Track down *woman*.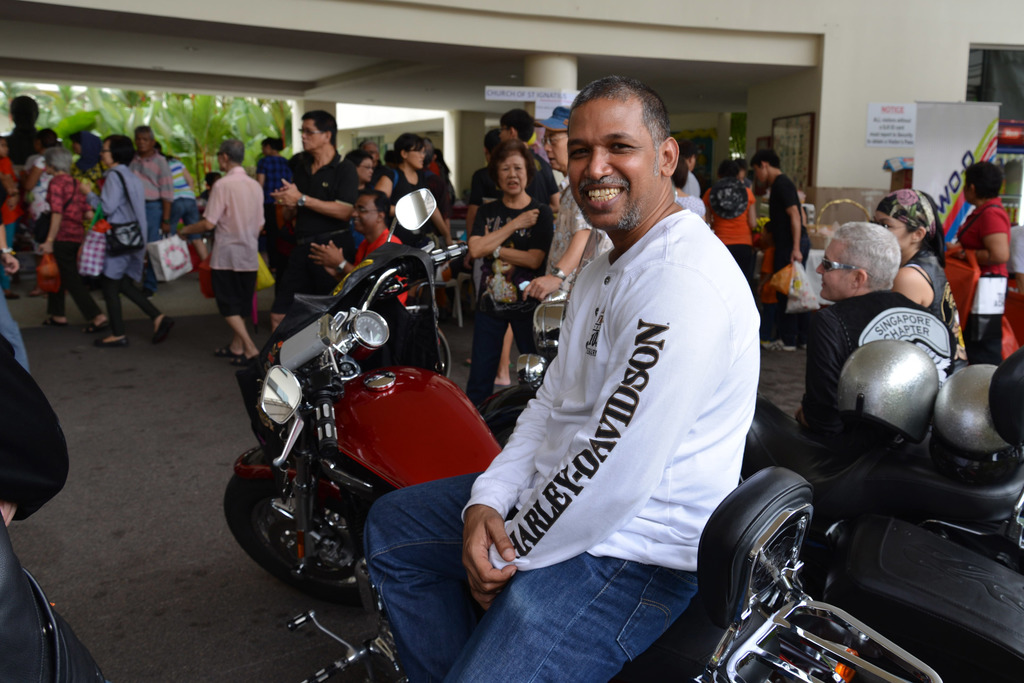
Tracked to <bbox>703, 164, 760, 297</bbox>.
